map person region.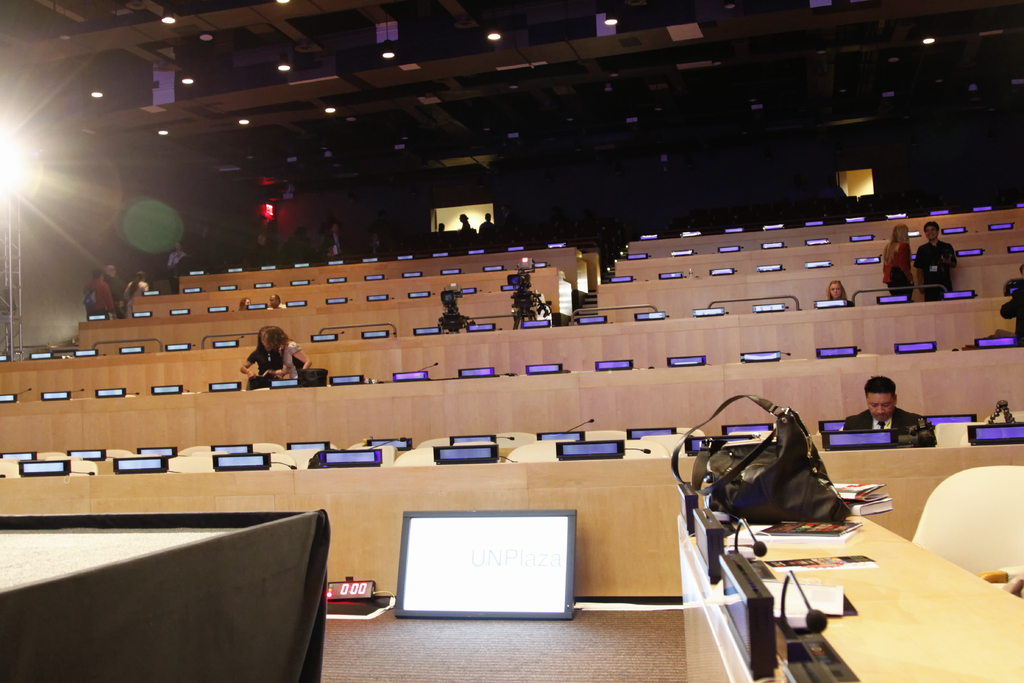
Mapped to 176, 249, 202, 270.
